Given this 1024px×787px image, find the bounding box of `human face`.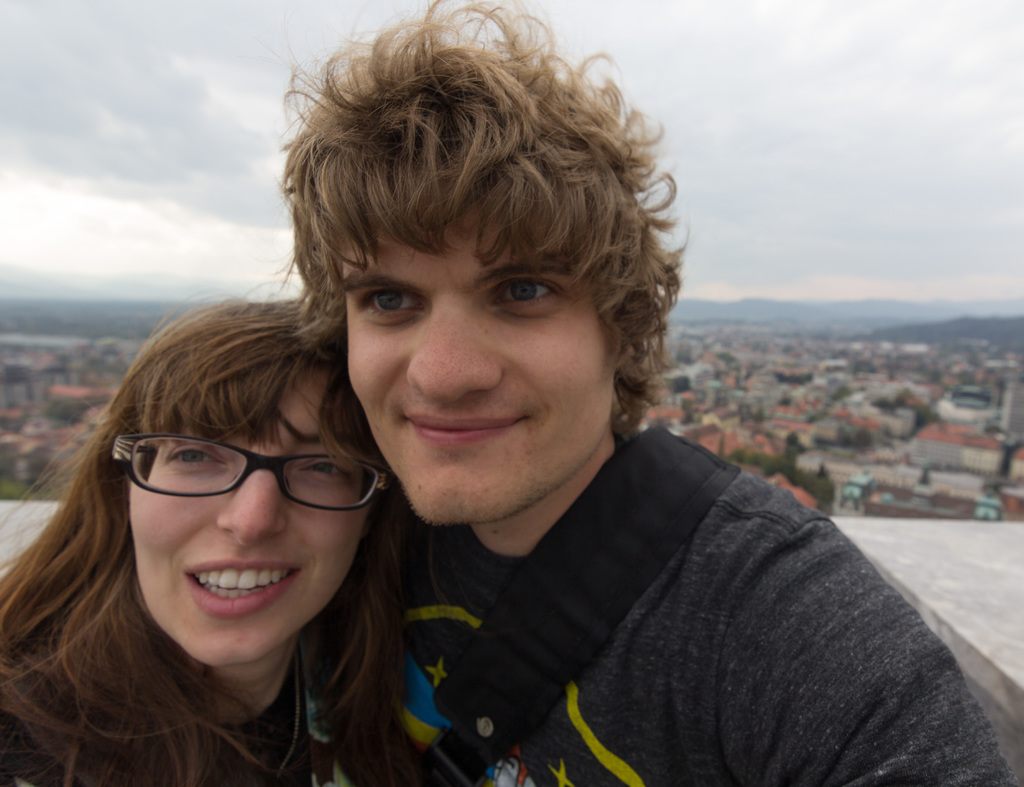
BBox(122, 377, 365, 685).
